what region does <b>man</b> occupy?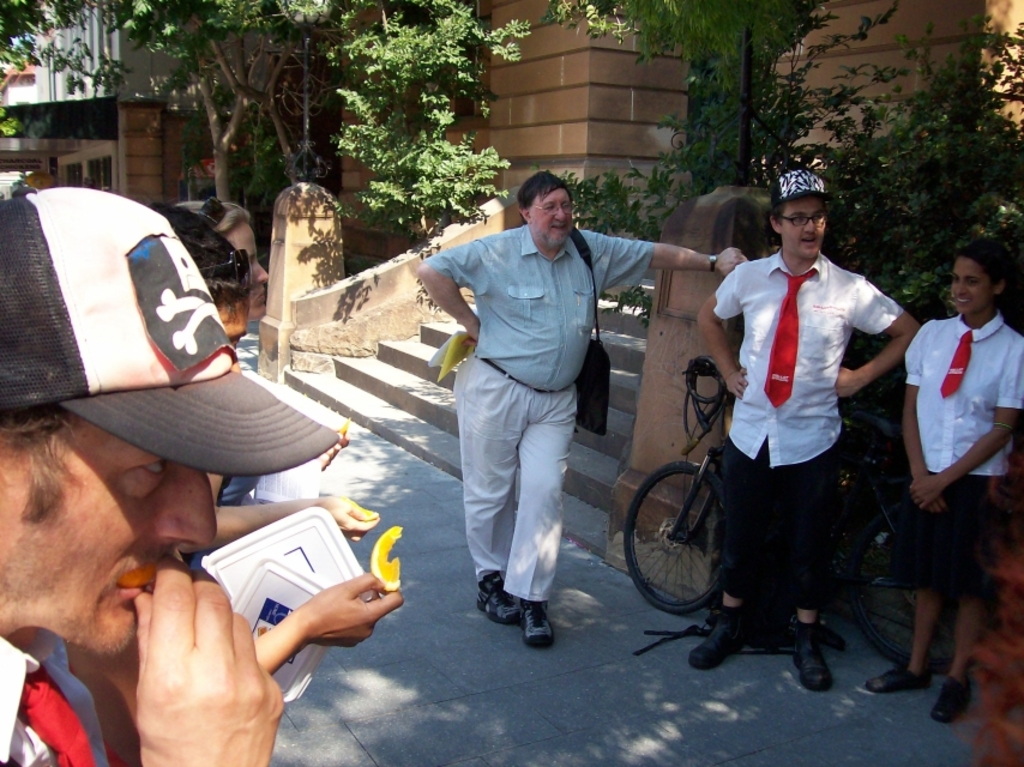
134, 201, 398, 676.
